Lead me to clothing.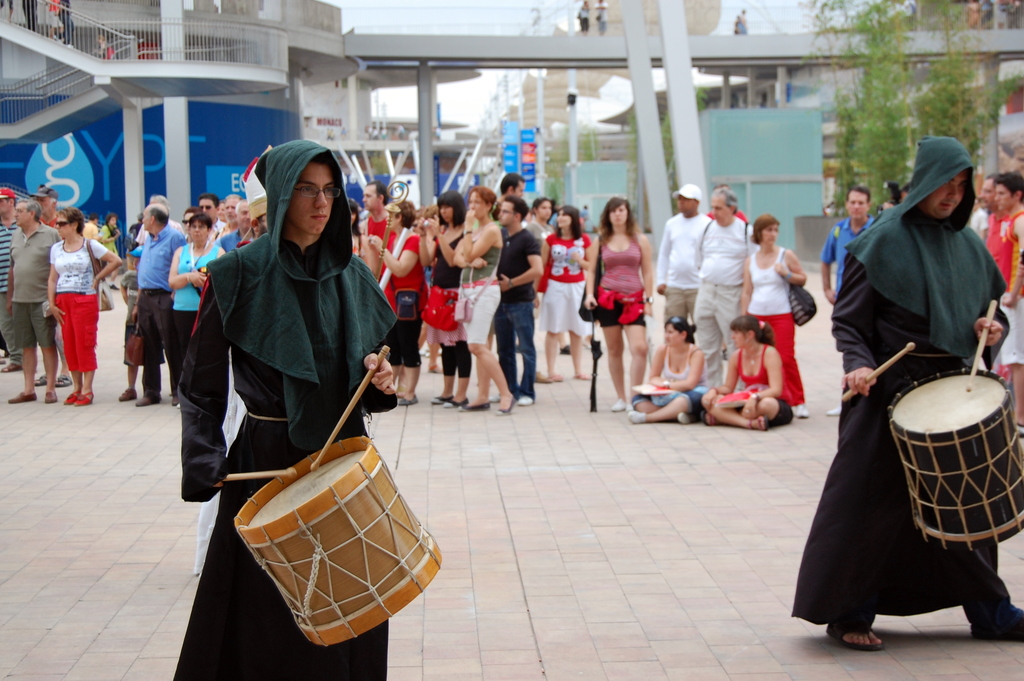
Lead to rect(786, 135, 1021, 630).
